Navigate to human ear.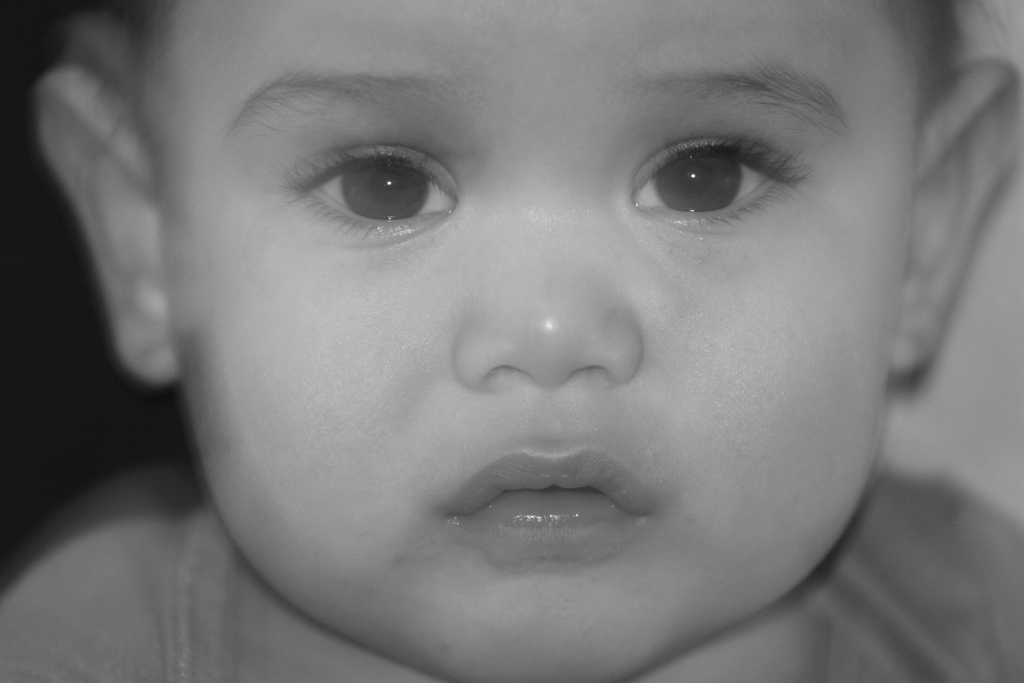
Navigation target: 32 61 174 387.
